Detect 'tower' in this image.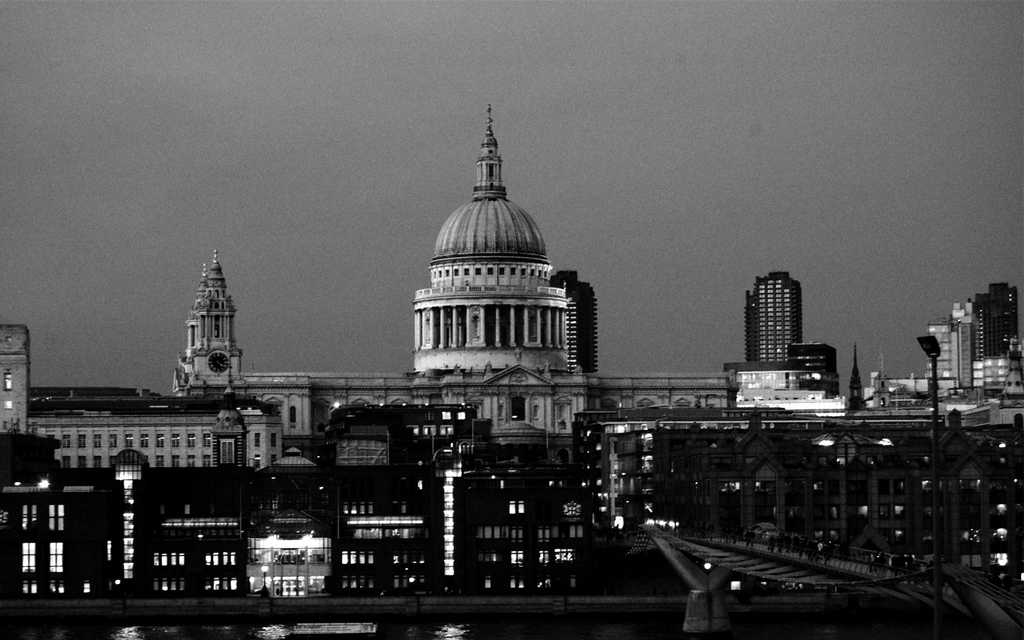
Detection: <region>407, 99, 591, 459</region>.
